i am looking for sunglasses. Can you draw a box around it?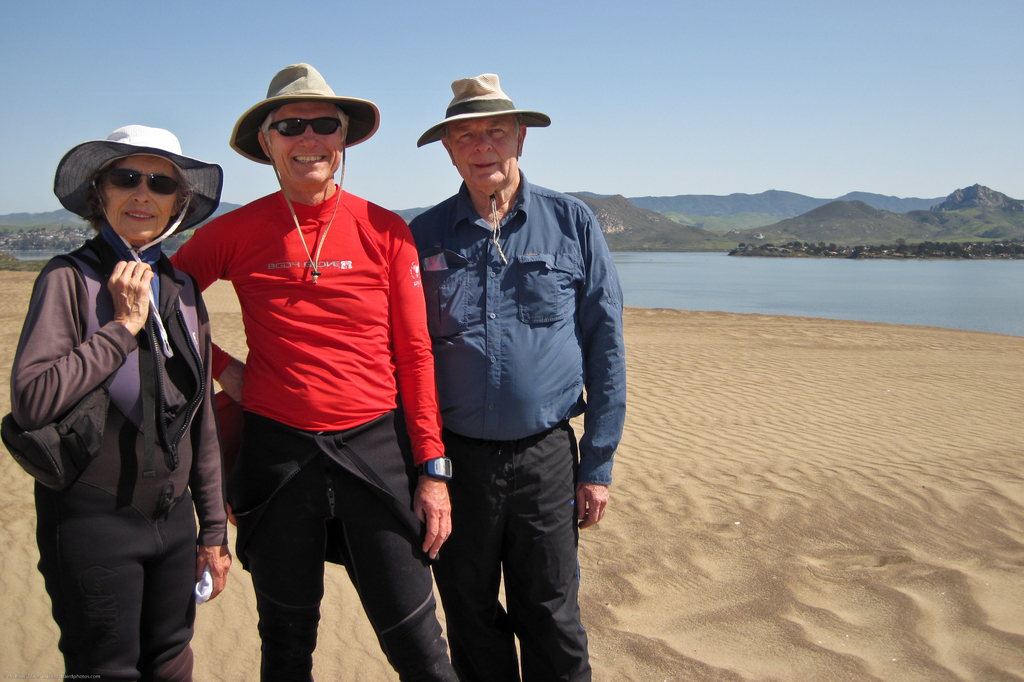
Sure, the bounding box is locate(104, 168, 186, 200).
